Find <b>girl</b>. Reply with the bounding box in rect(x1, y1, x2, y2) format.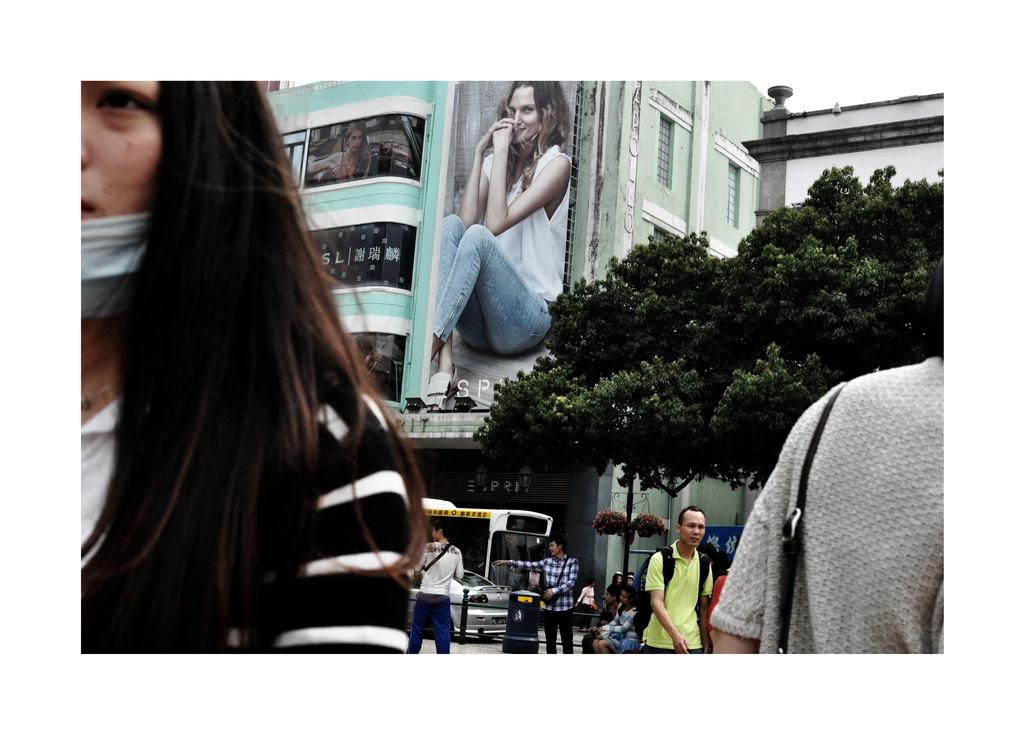
rect(340, 124, 372, 182).
